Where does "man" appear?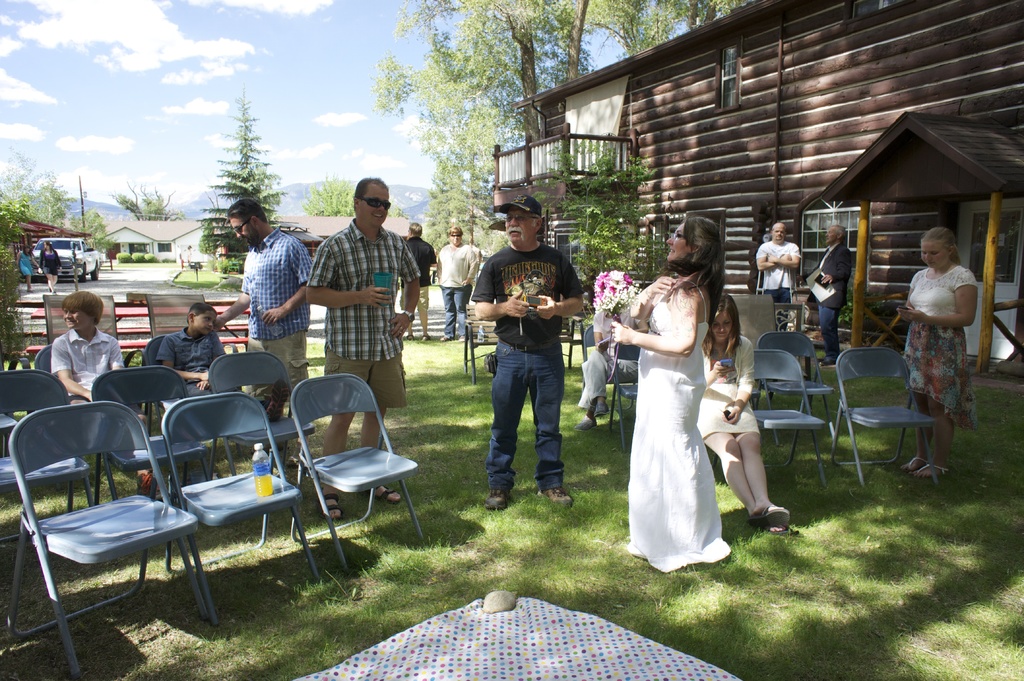
Appears at bbox=[751, 214, 803, 328].
